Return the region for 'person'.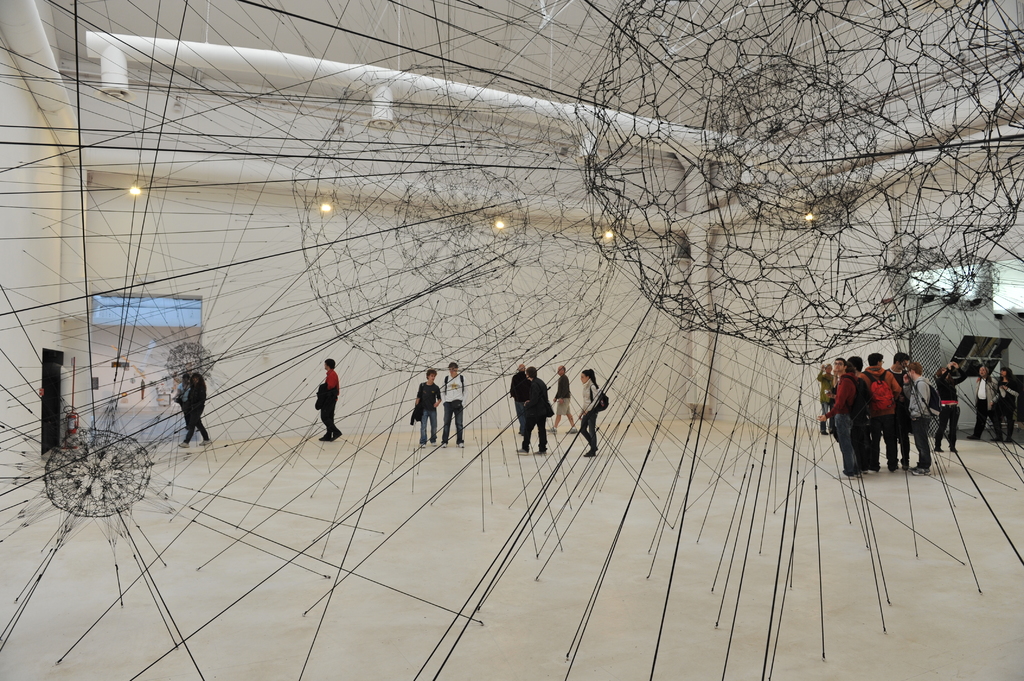
bbox=[548, 368, 582, 433].
